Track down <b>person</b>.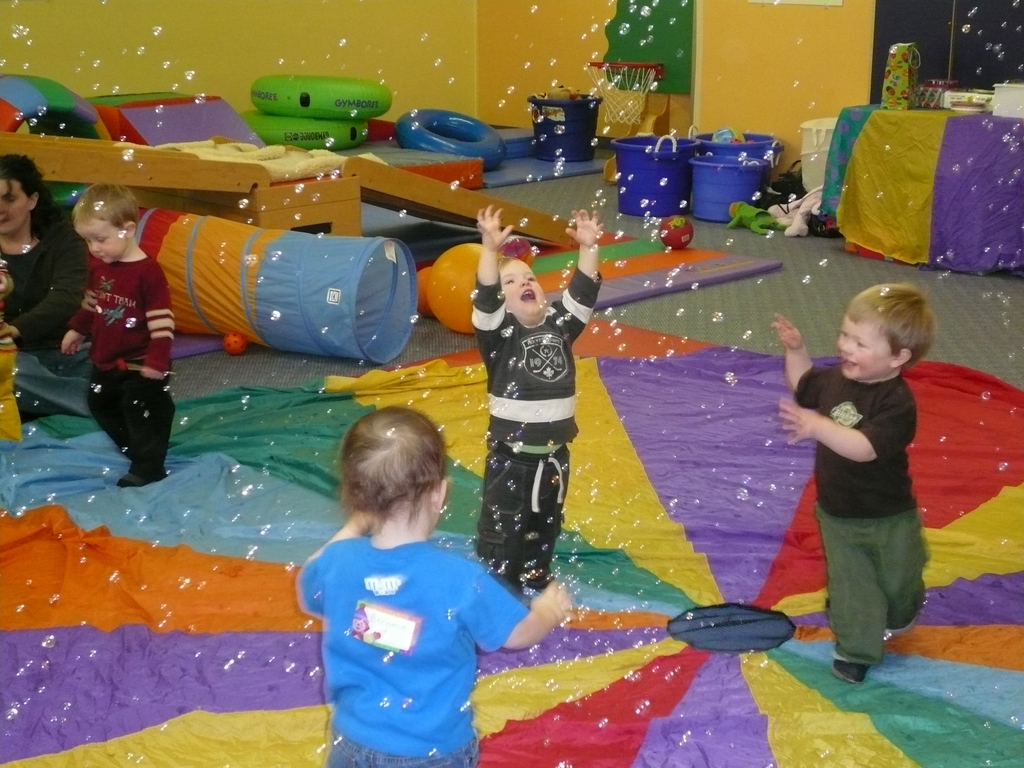
Tracked to Rect(293, 407, 575, 767).
